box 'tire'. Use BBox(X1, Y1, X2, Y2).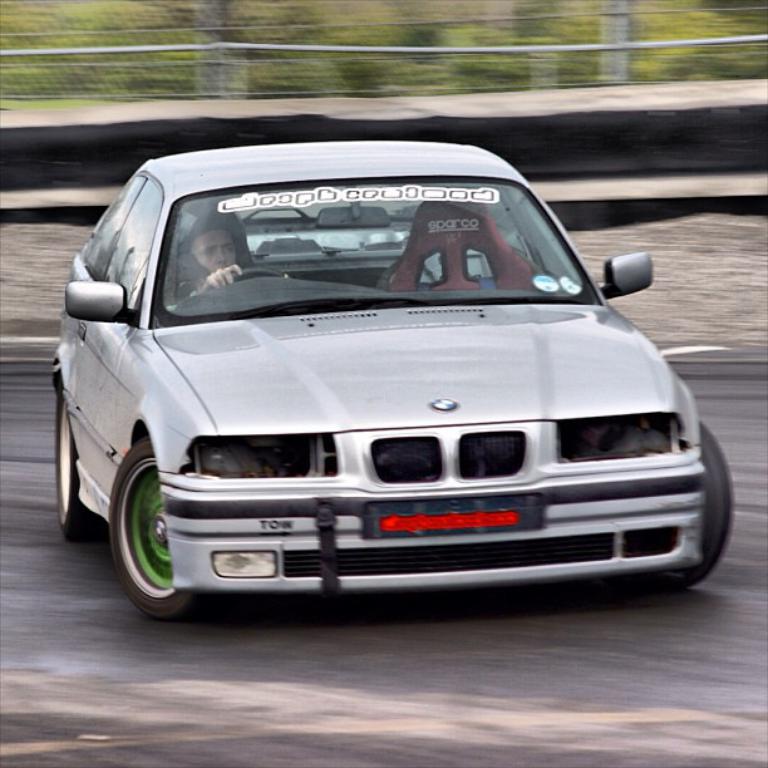
BBox(56, 380, 100, 540).
